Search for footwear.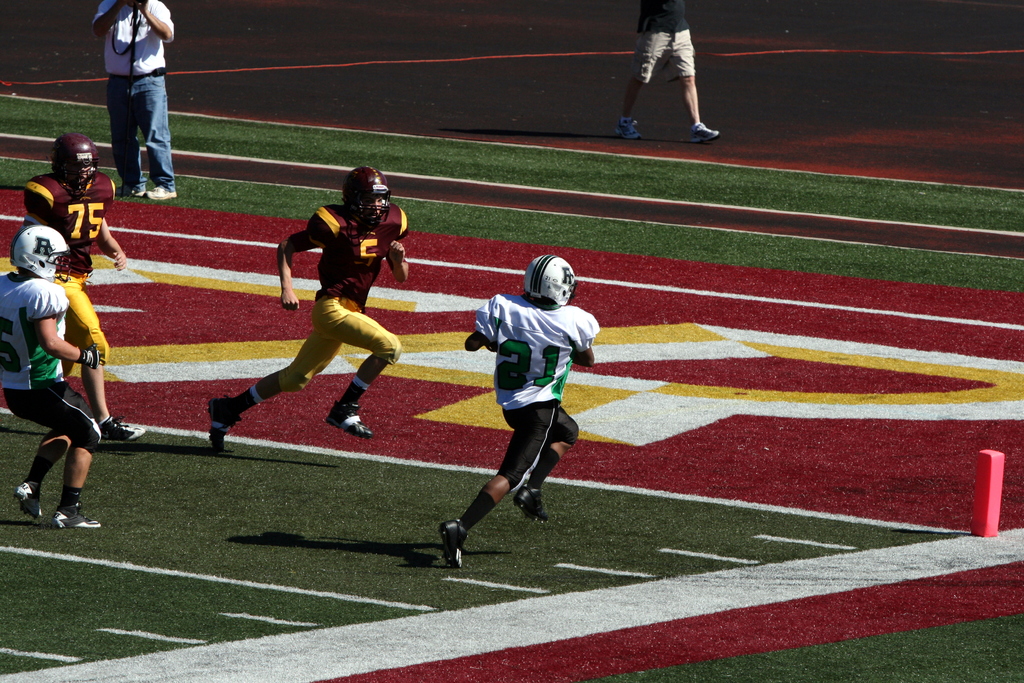
Found at {"x1": 13, "y1": 481, "x2": 44, "y2": 521}.
